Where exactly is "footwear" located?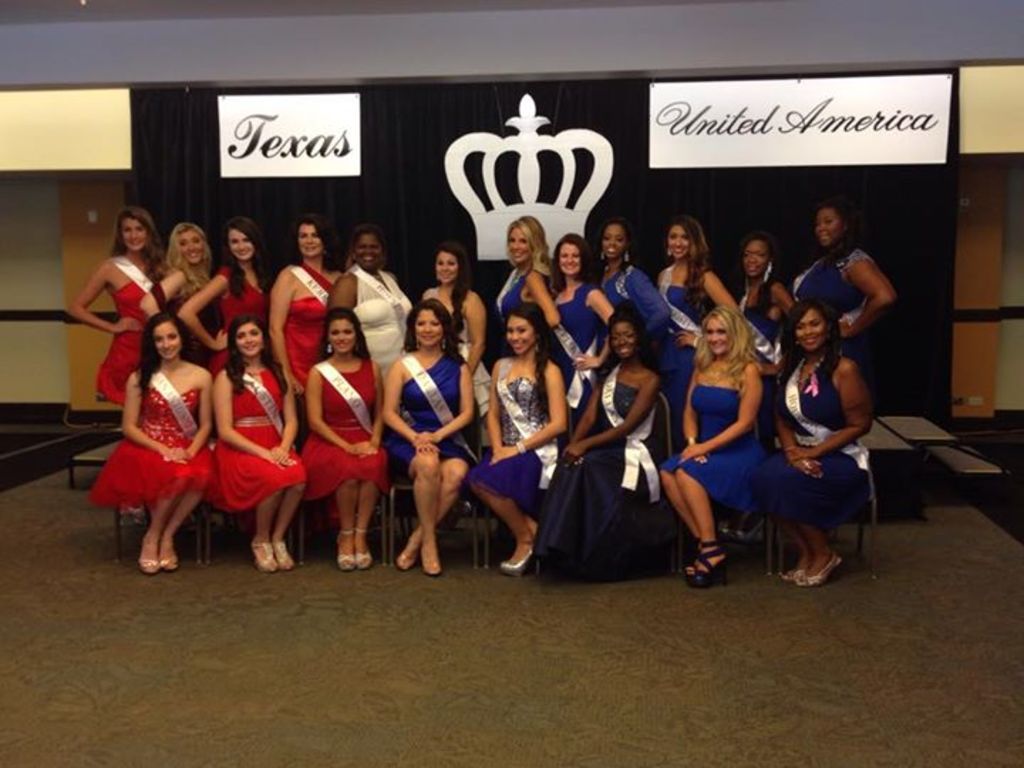
Its bounding box is detection(250, 538, 276, 572).
